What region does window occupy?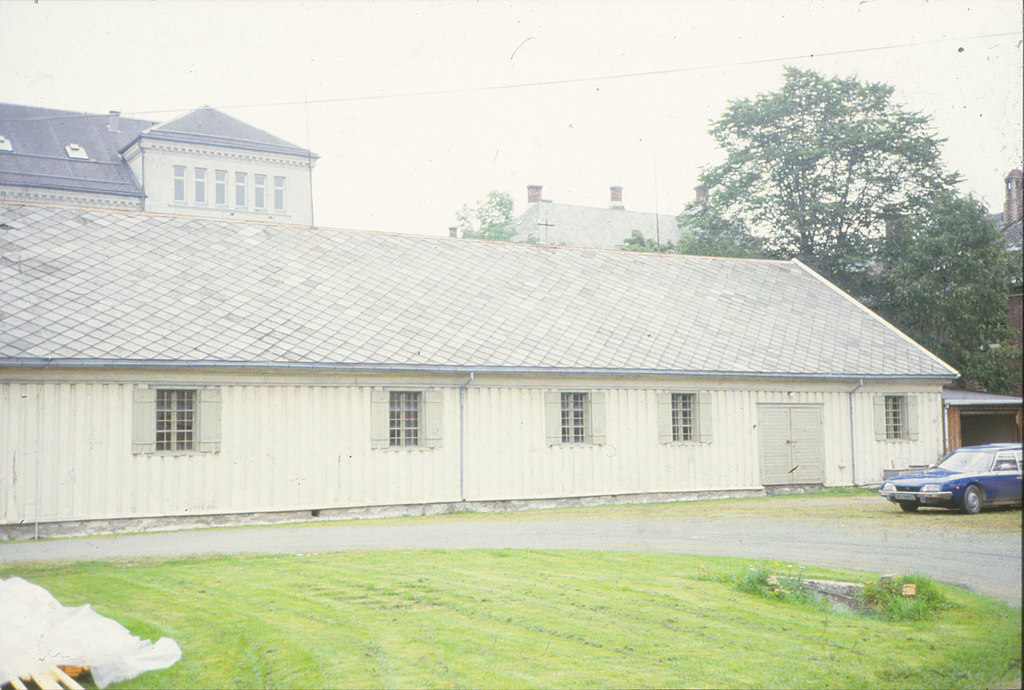
bbox(168, 163, 189, 207).
